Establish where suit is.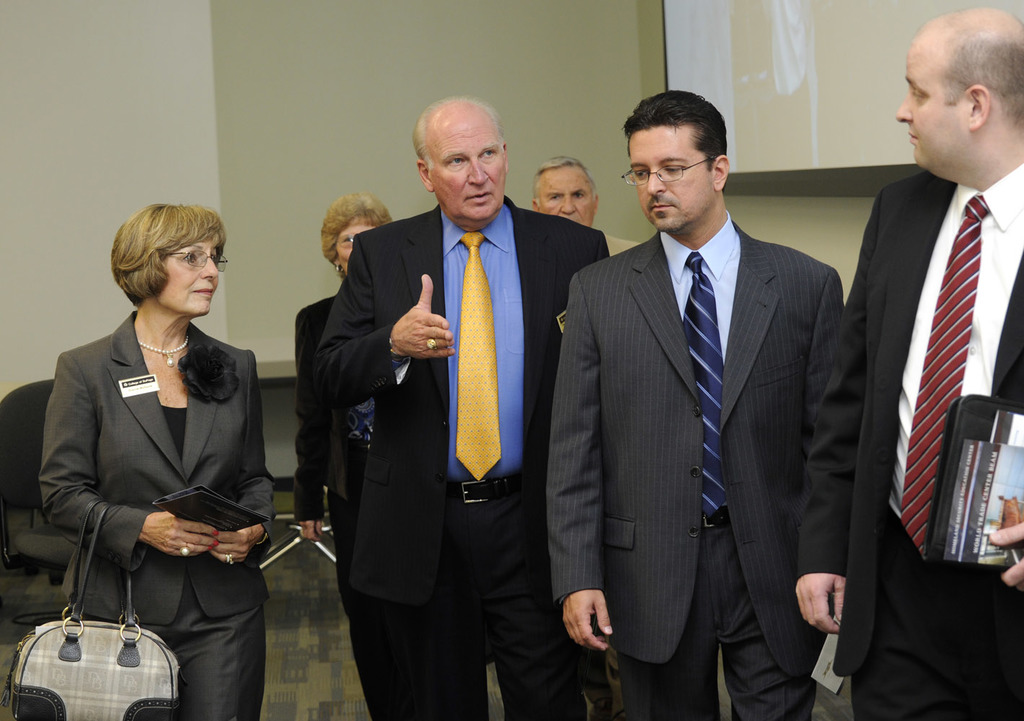
Established at pyautogui.locateOnScreen(798, 159, 1023, 720).
